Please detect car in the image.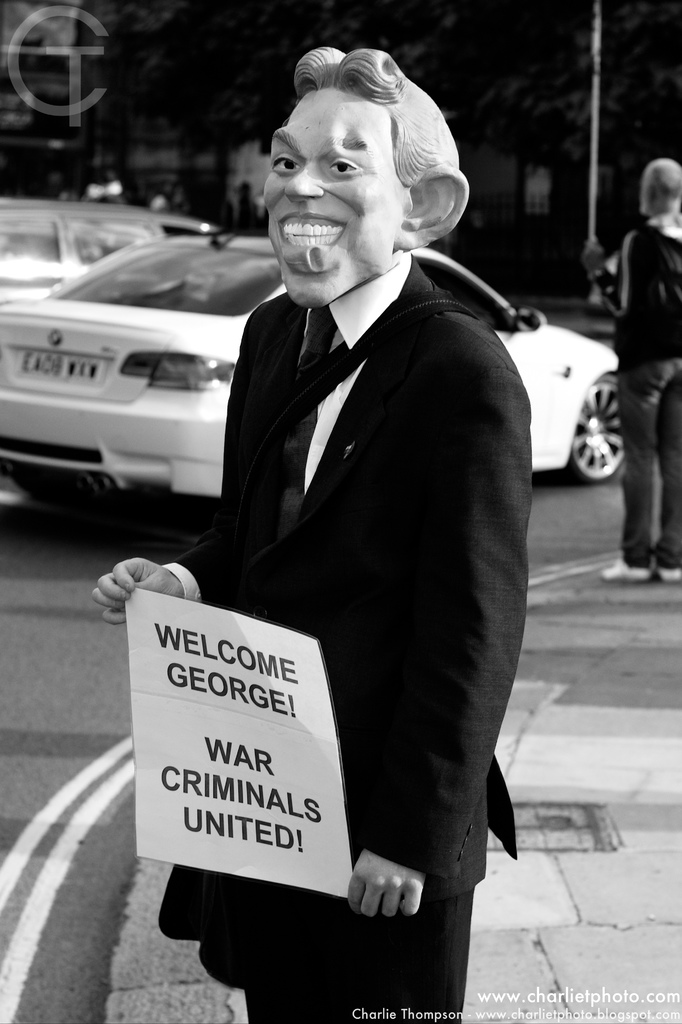
{"x1": 0, "y1": 198, "x2": 215, "y2": 303}.
